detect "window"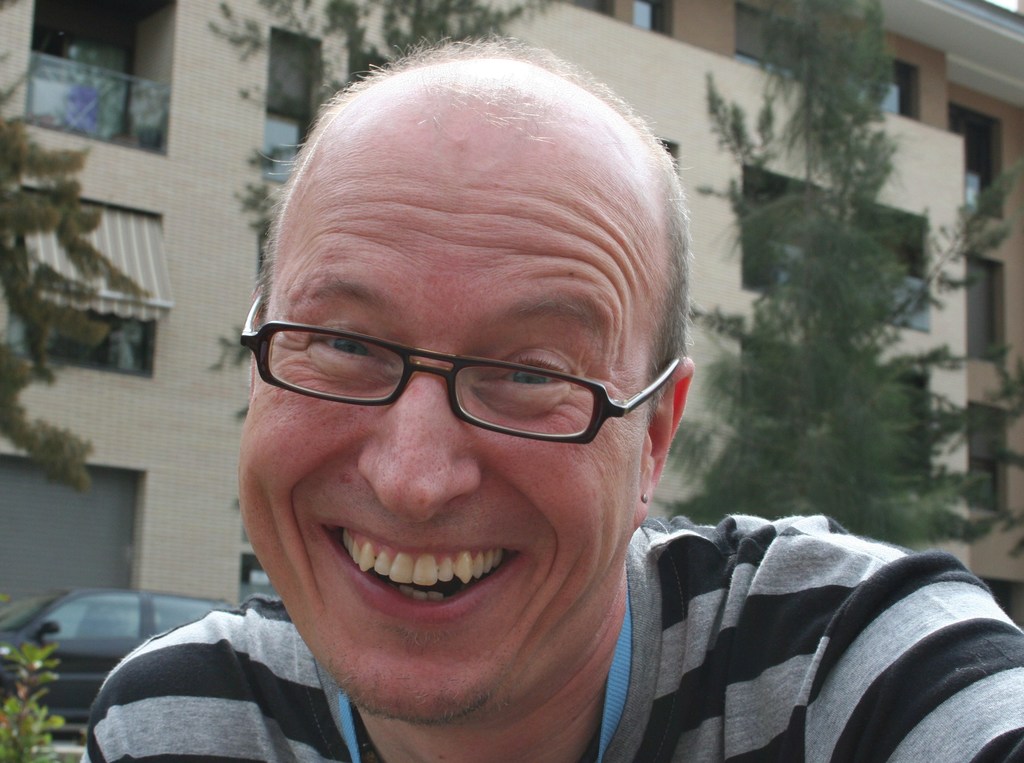
x1=630, y1=0, x2=672, y2=42
